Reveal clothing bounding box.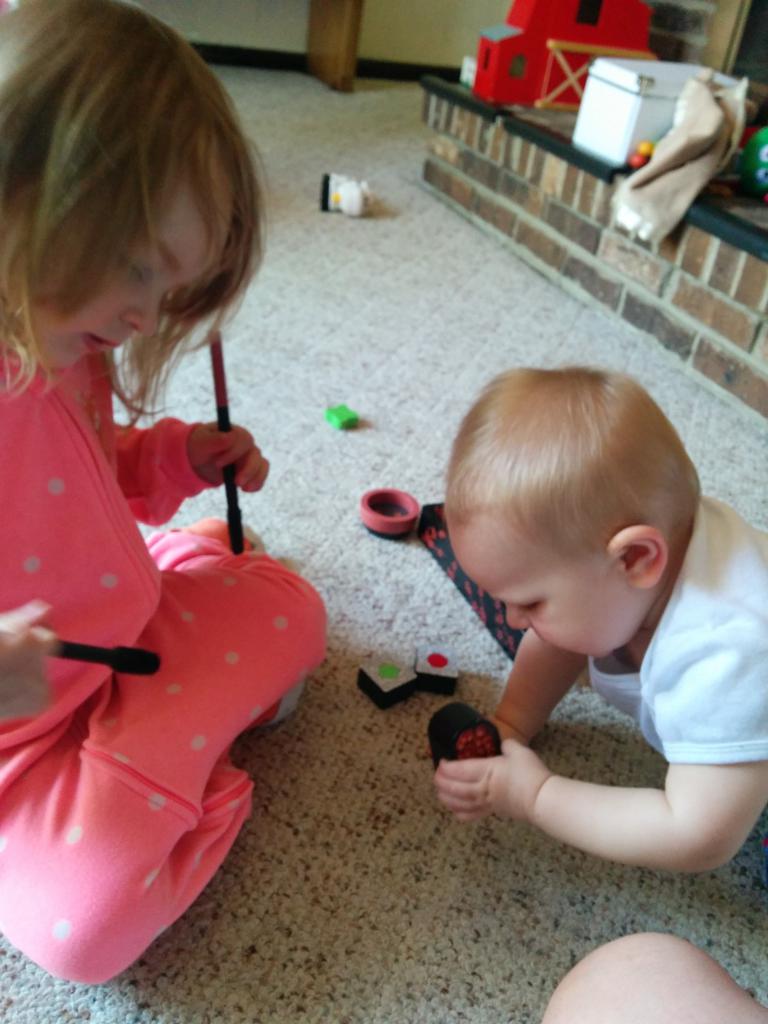
Revealed: bbox=[595, 490, 767, 774].
